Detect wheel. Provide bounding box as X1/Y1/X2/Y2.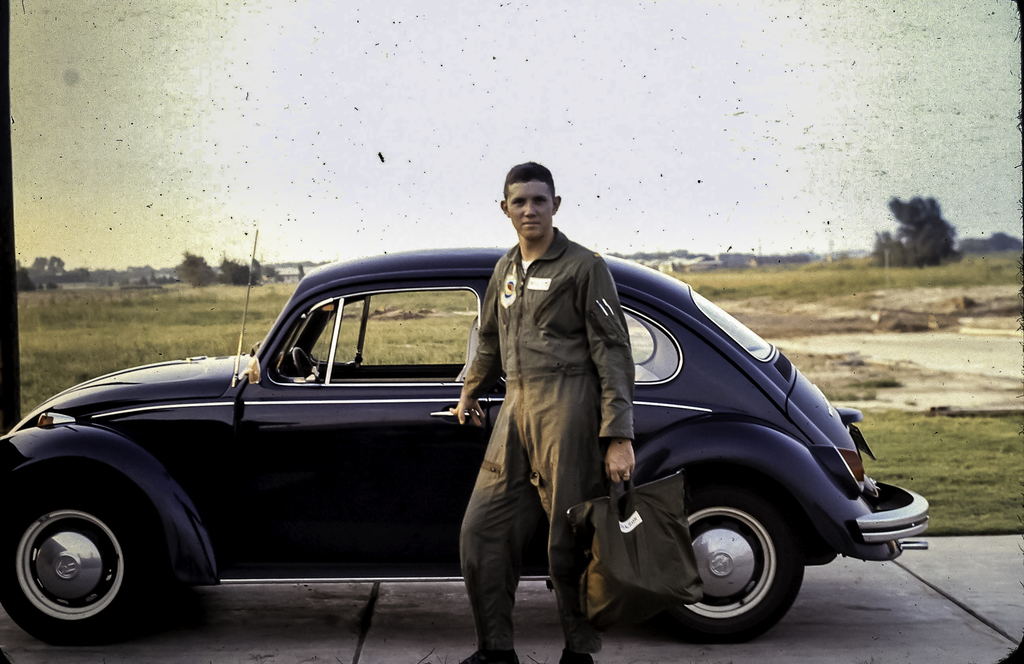
12/490/126/644.
